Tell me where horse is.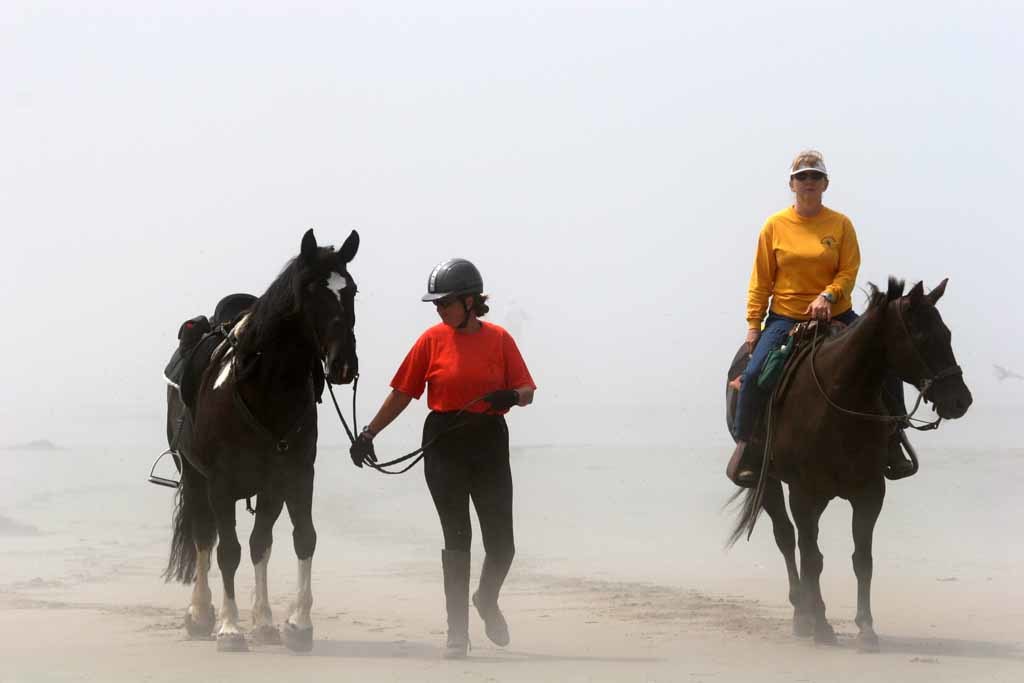
horse is at <box>719,276,974,658</box>.
